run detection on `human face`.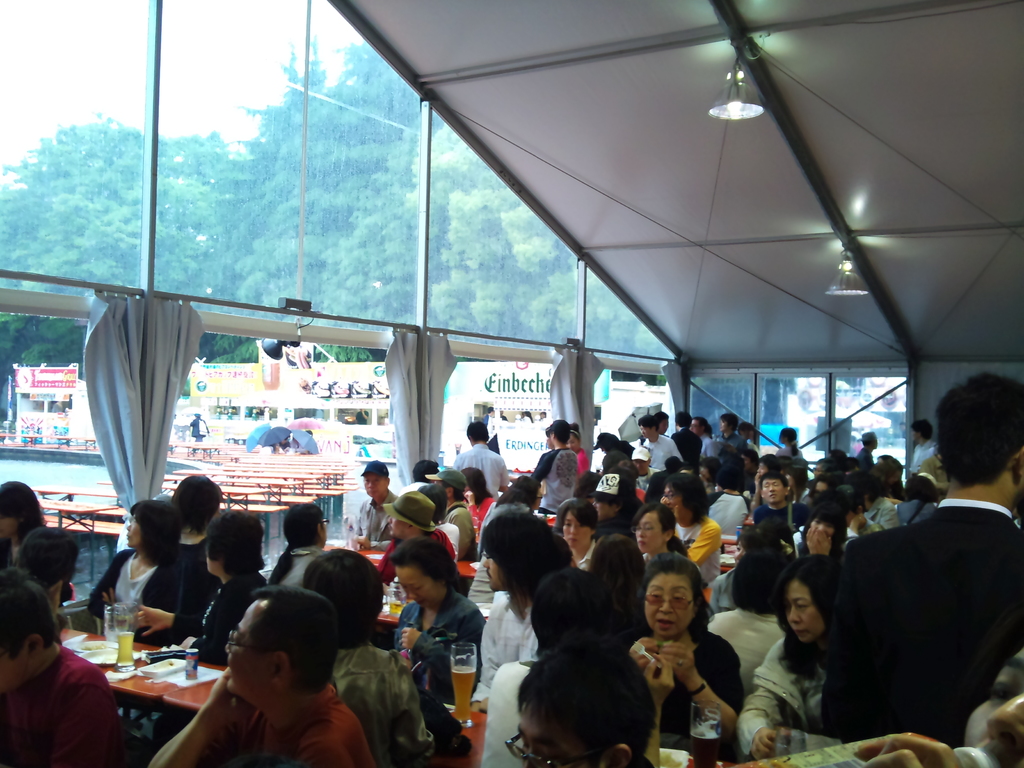
Result: bbox=(660, 490, 676, 508).
